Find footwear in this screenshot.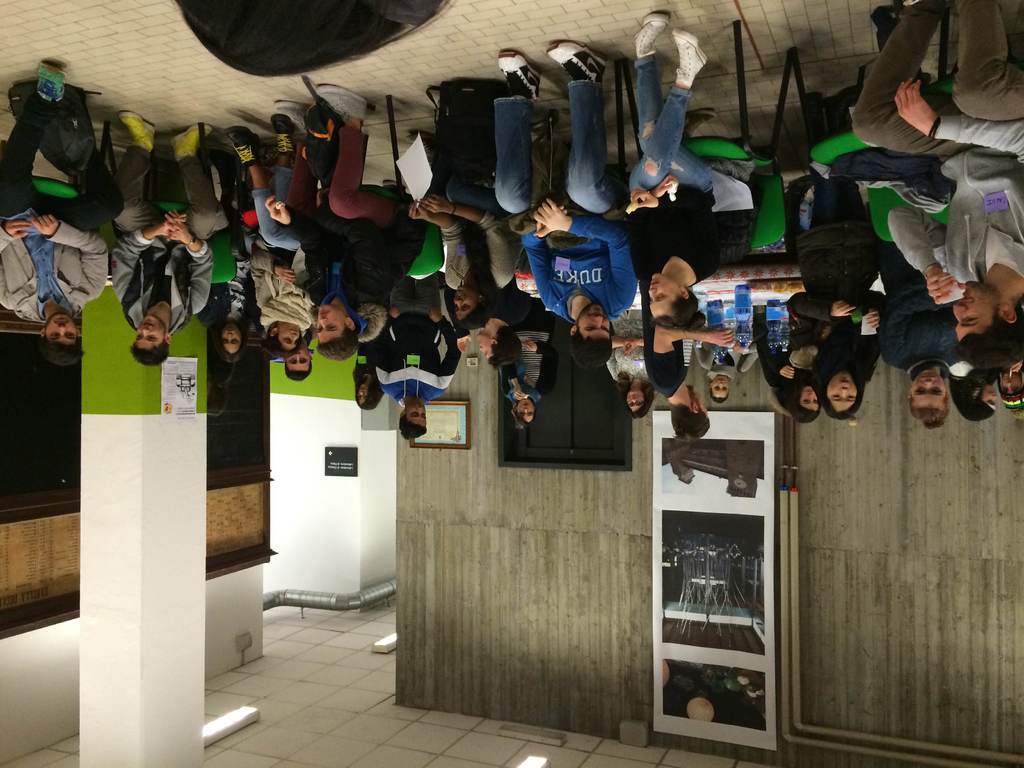
The bounding box for footwear is left=122, top=108, right=157, bottom=154.
